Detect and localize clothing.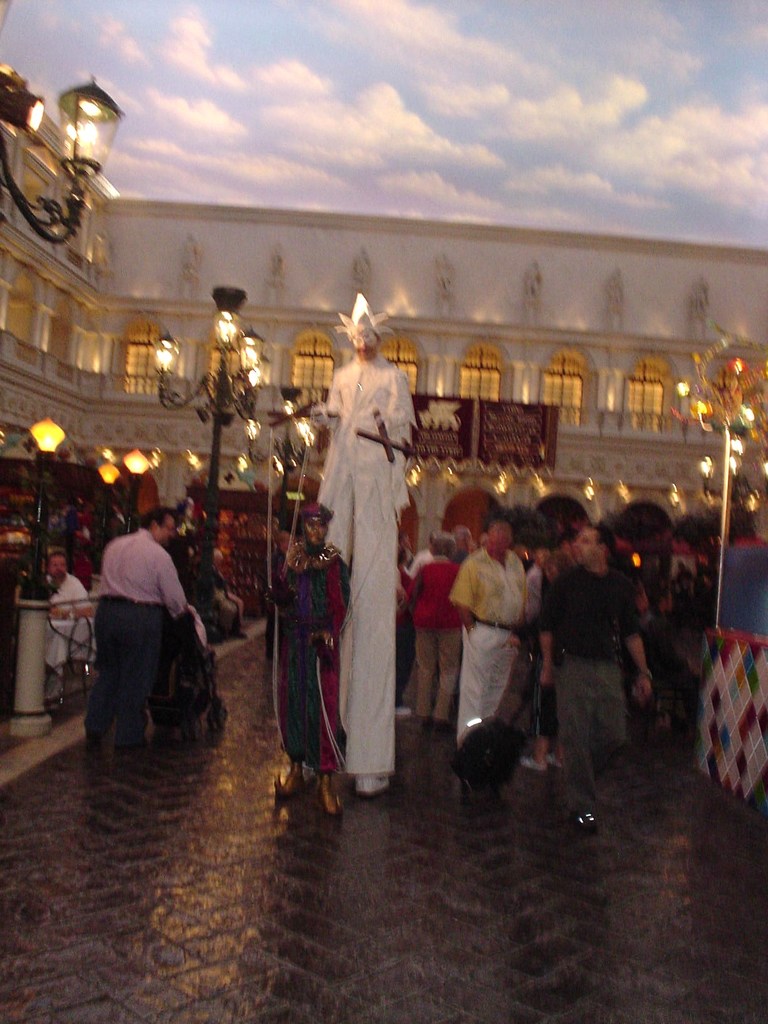
Localized at <region>397, 557, 467, 727</region>.
